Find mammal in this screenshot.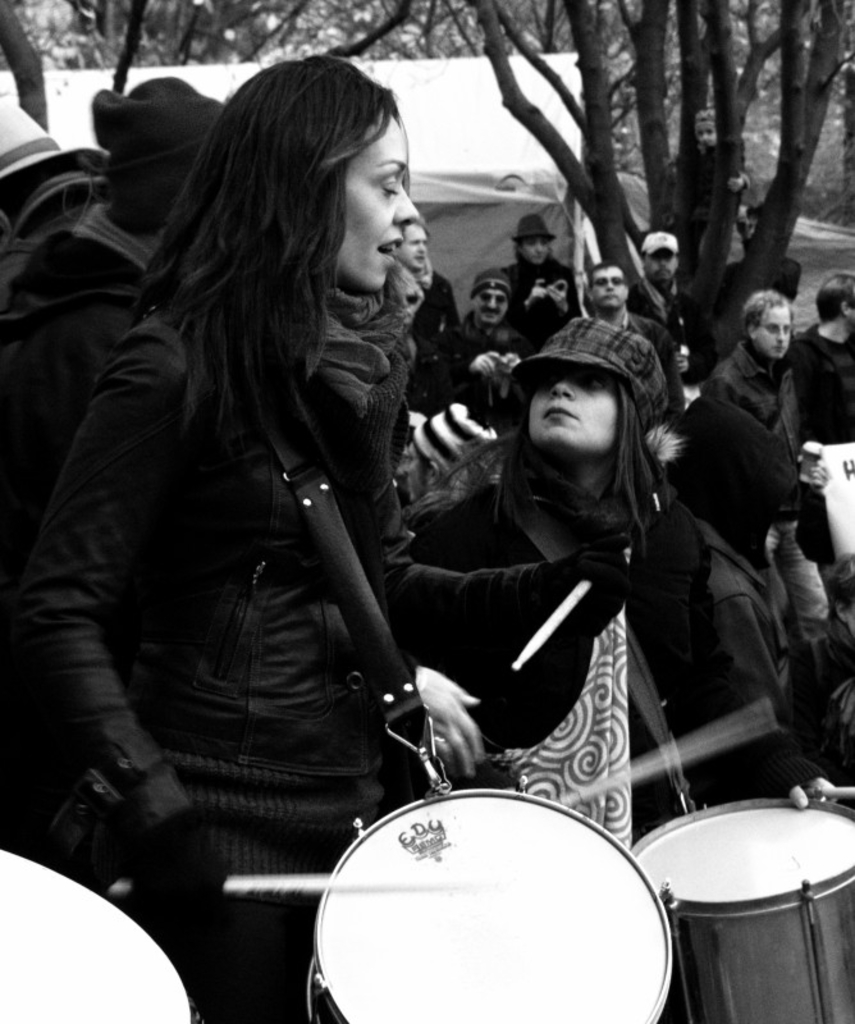
The bounding box for mammal is bbox(0, 101, 119, 347).
